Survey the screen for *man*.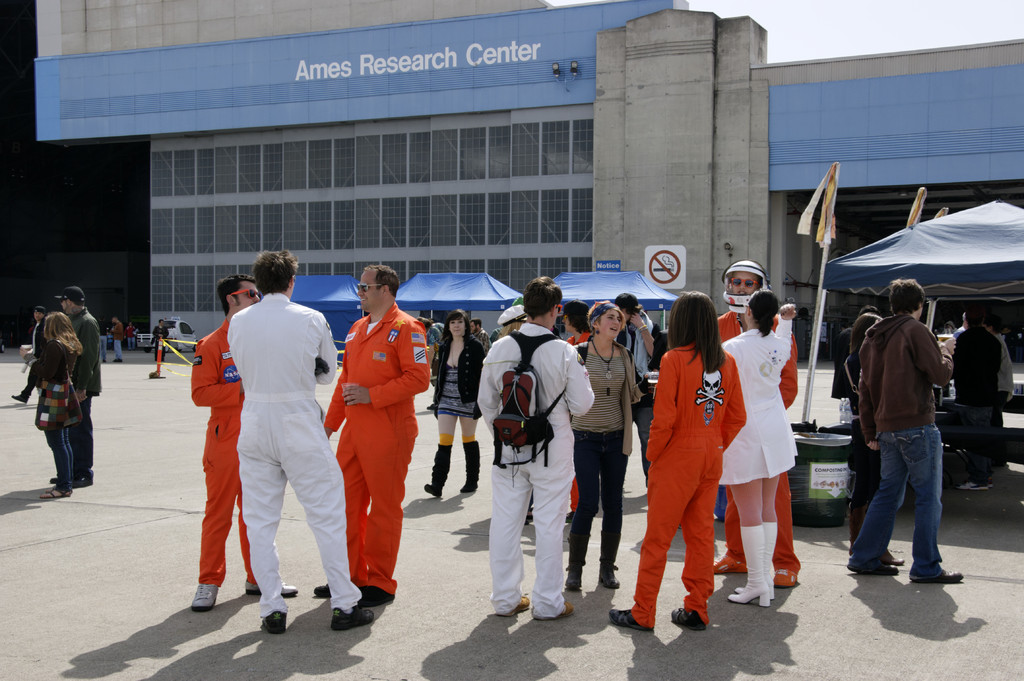
Survey found: {"x1": 189, "y1": 273, "x2": 299, "y2": 613}.
